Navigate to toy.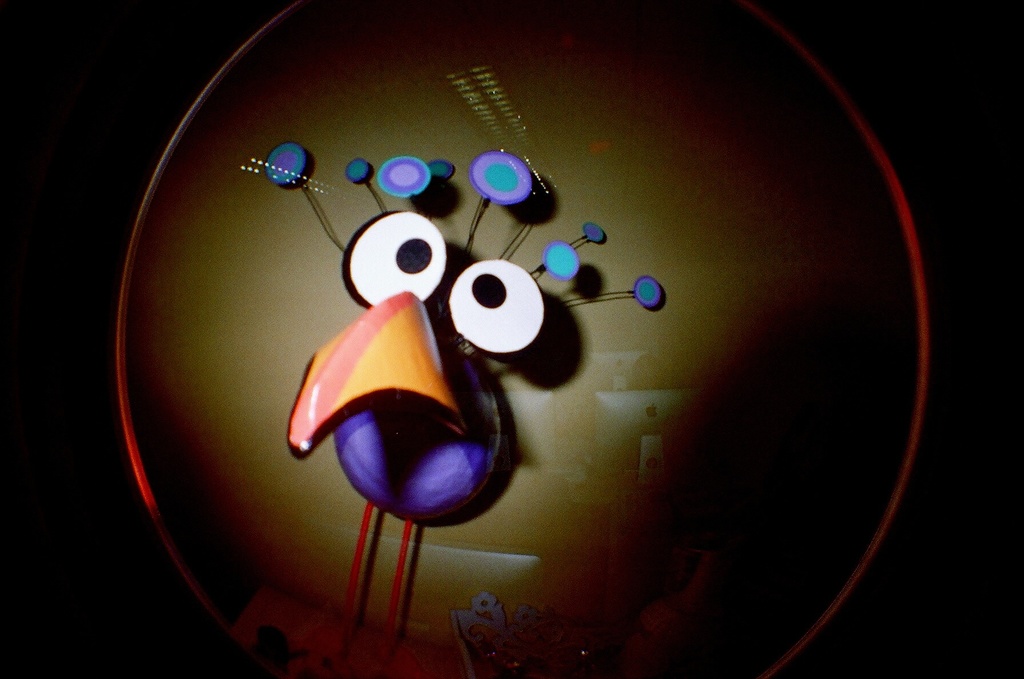
Navigation target: BBox(118, 0, 927, 676).
